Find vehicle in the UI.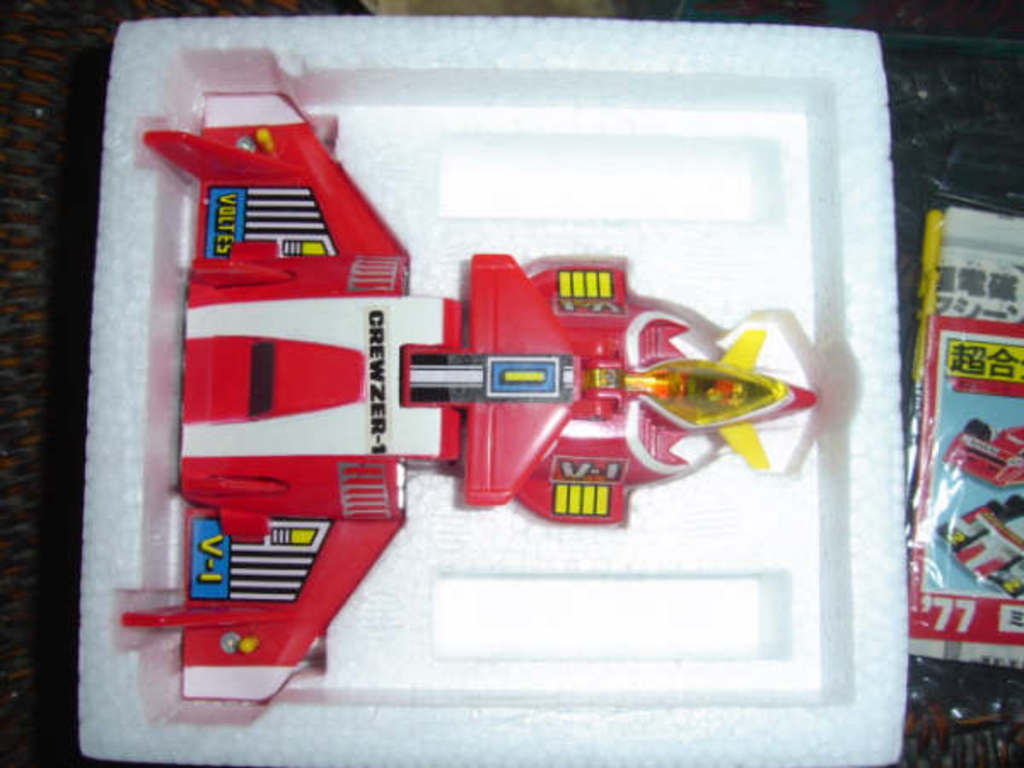
UI element at box=[403, 265, 817, 522].
